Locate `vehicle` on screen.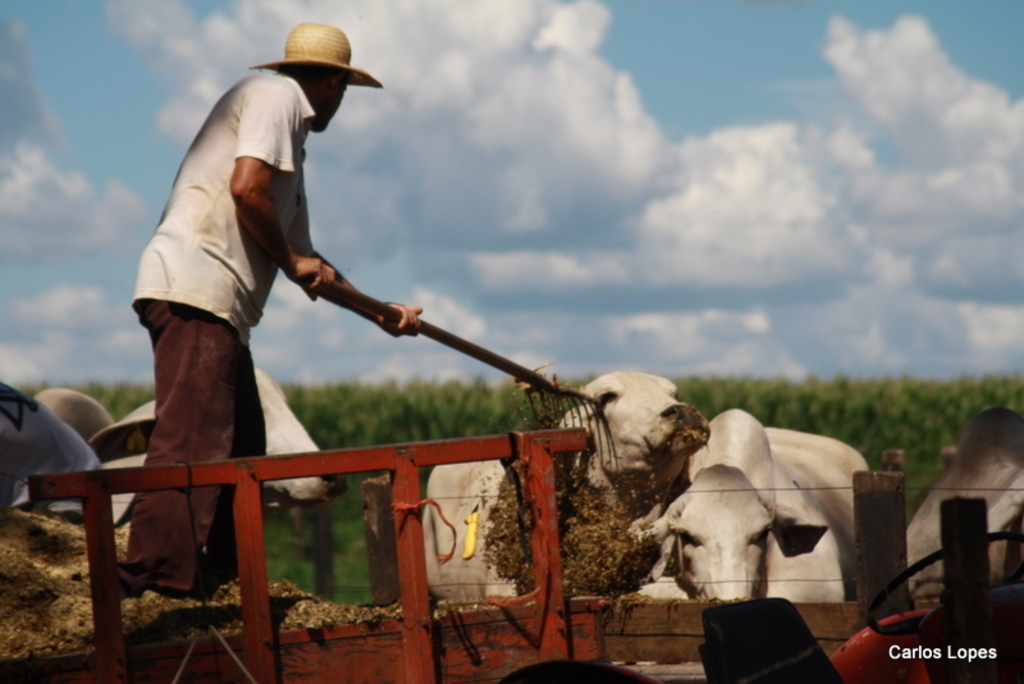
On screen at (0,270,1023,683).
